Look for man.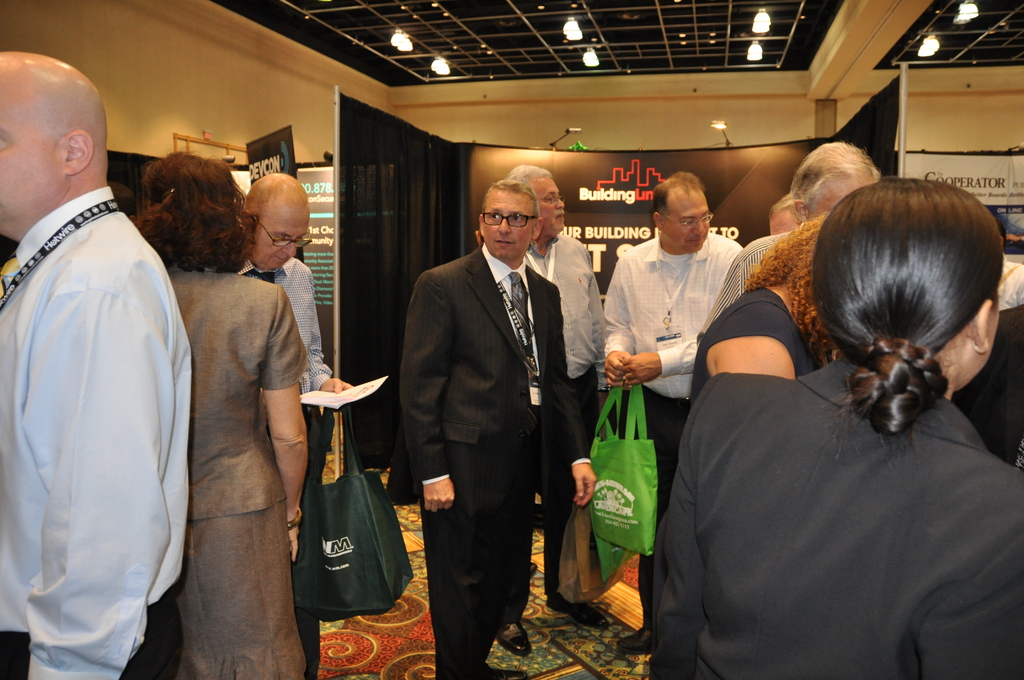
Found: [left=593, top=172, right=736, bottom=656].
